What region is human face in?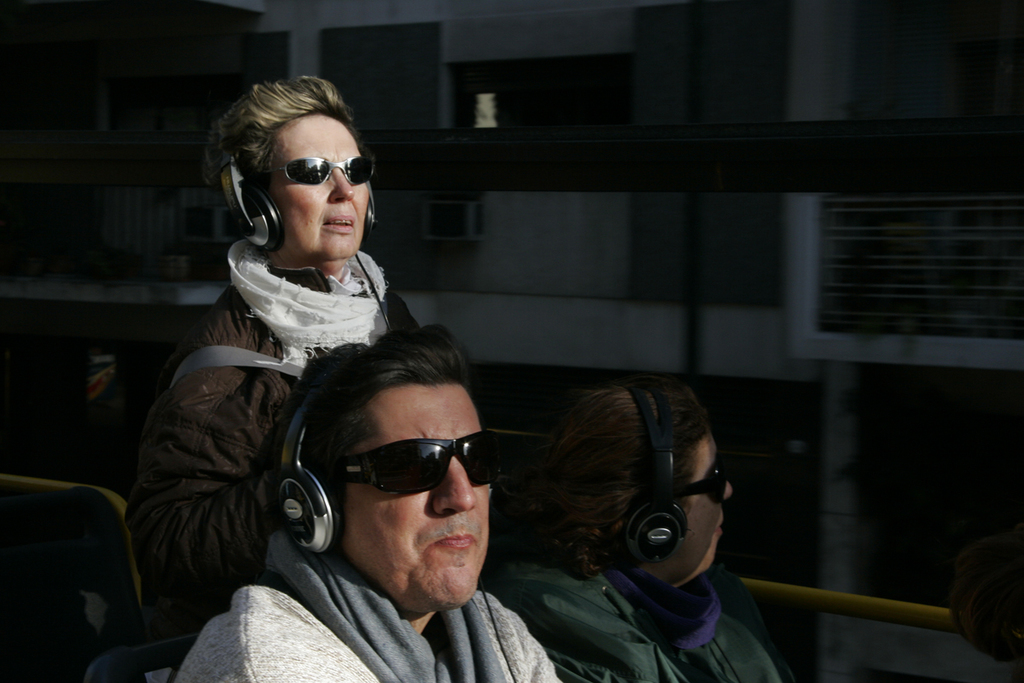
detection(646, 434, 731, 587).
